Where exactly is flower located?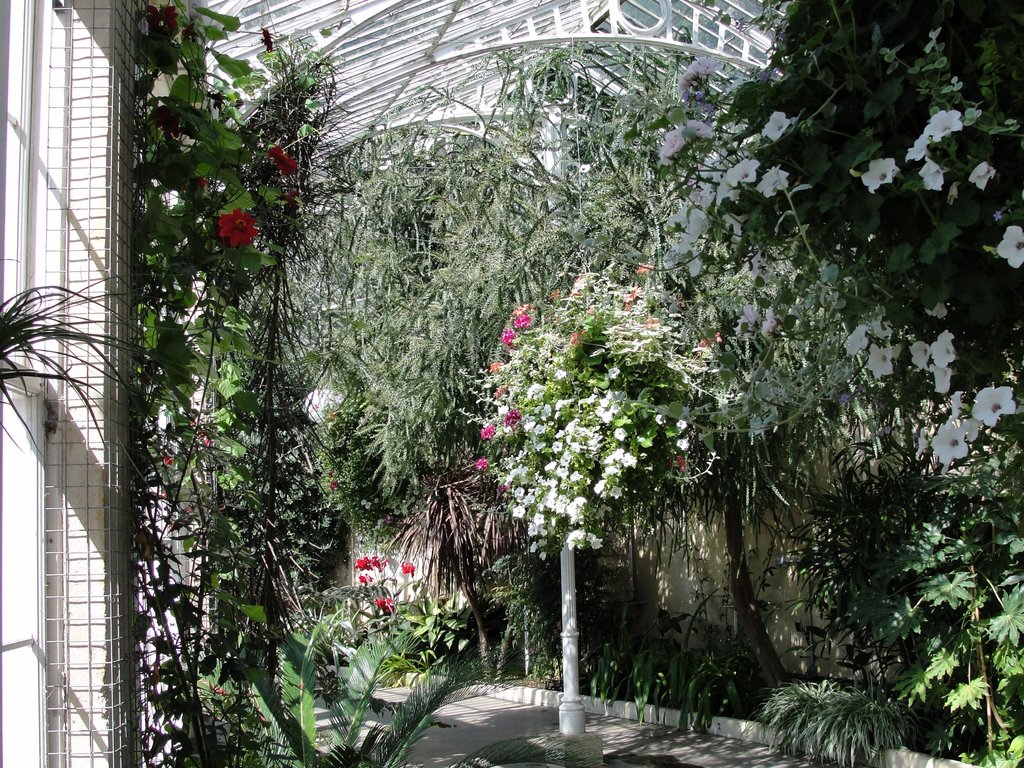
Its bounding box is box(973, 381, 1018, 426).
